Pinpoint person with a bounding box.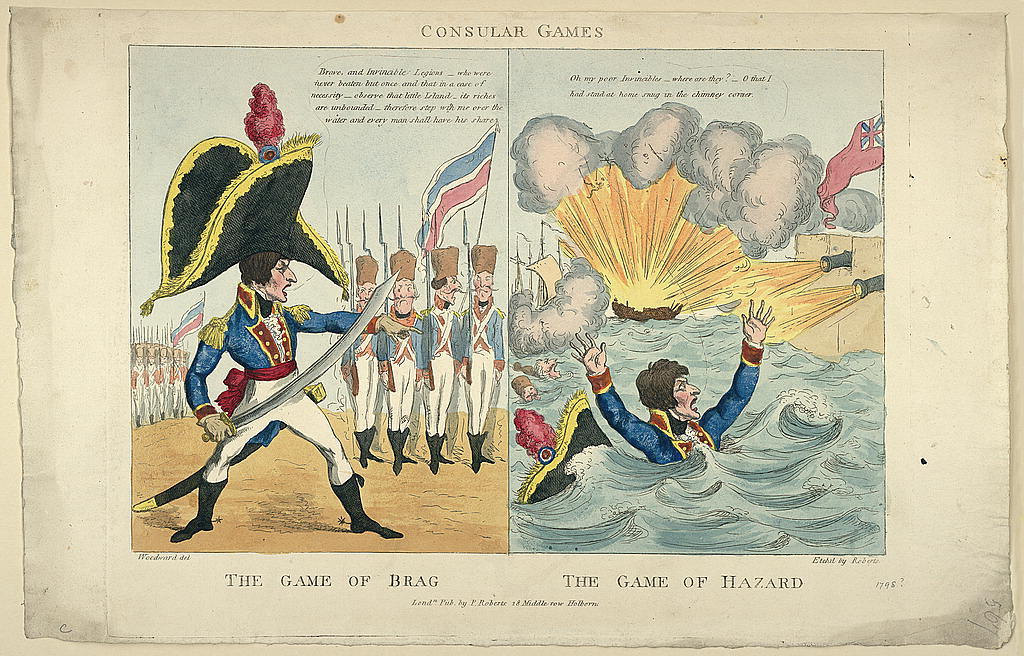
194/257/395/547.
